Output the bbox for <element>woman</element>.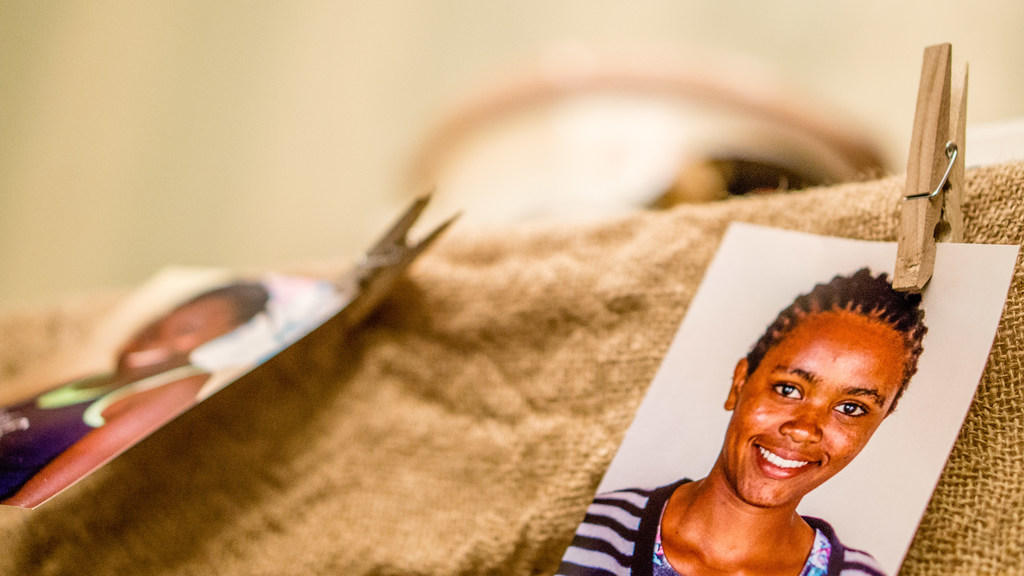
rect(646, 260, 953, 563).
